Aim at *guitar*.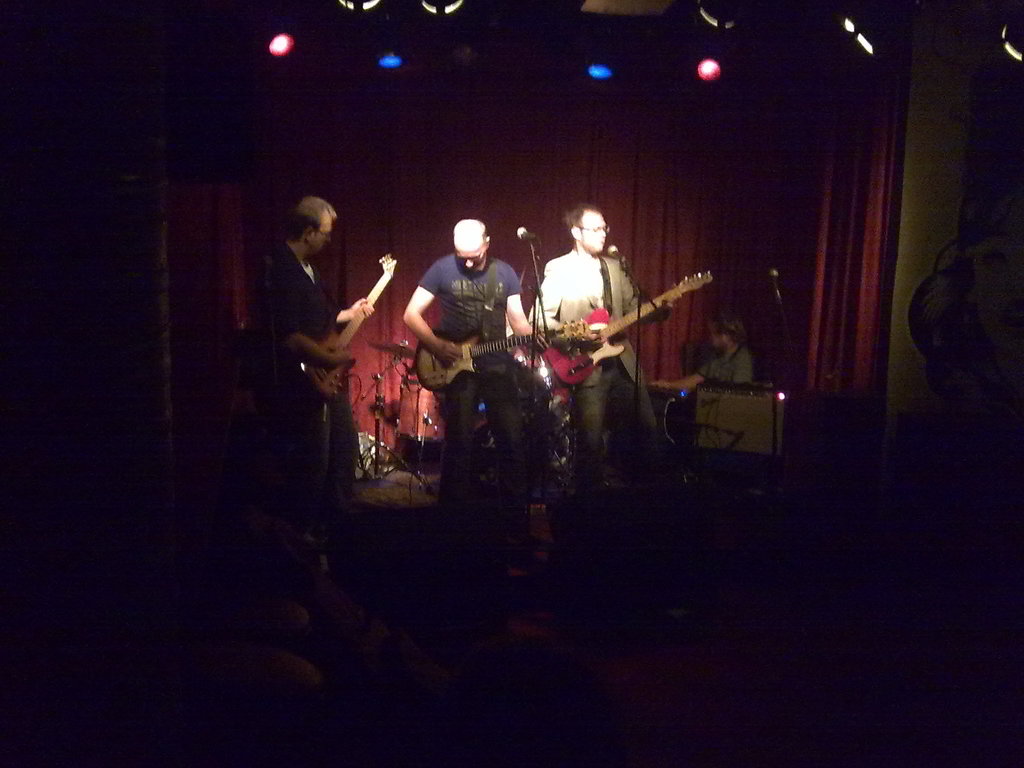
Aimed at left=413, top=314, right=591, bottom=390.
